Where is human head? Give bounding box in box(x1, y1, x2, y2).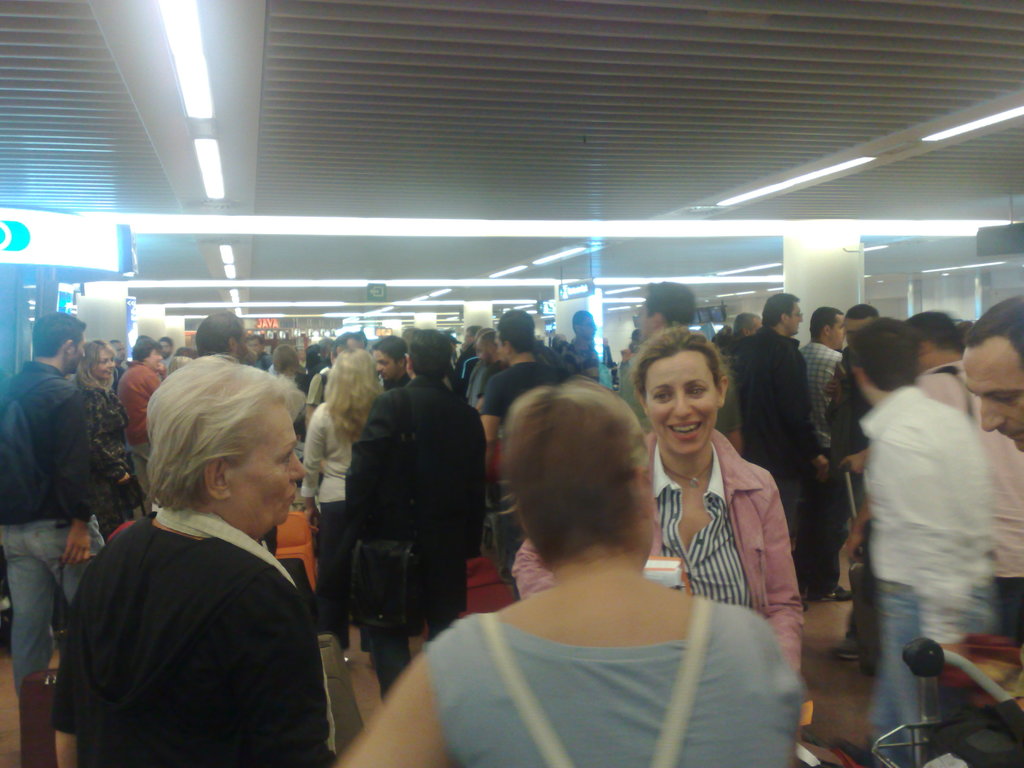
box(32, 310, 88, 376).
